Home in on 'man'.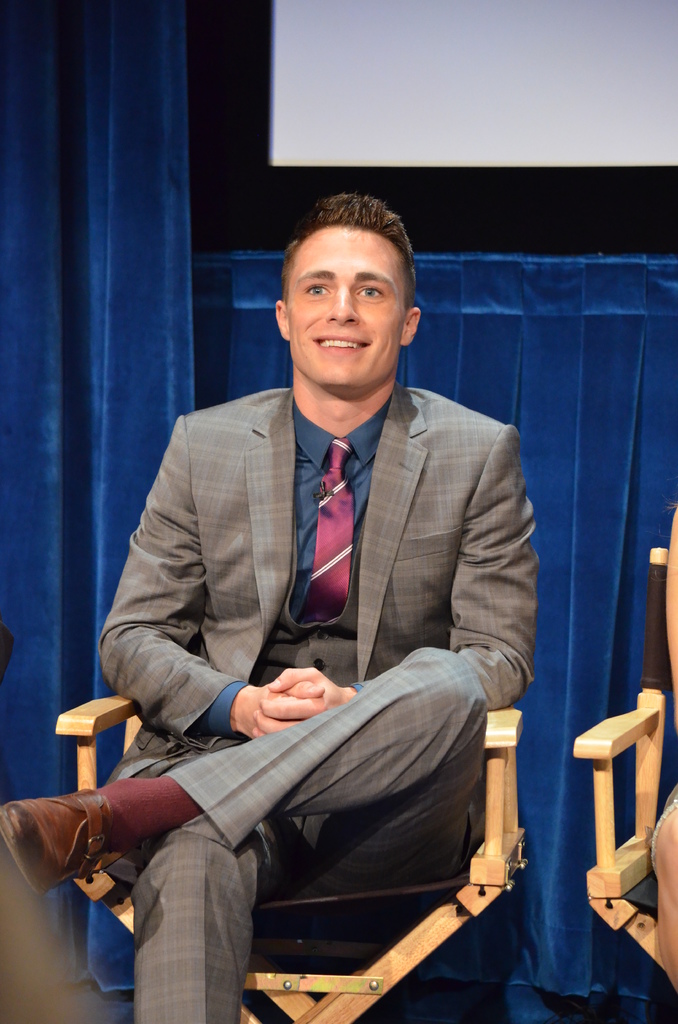
Homed in at {"x1": 83, "y1": 218, "x2": 550, "y2": 1023}.
